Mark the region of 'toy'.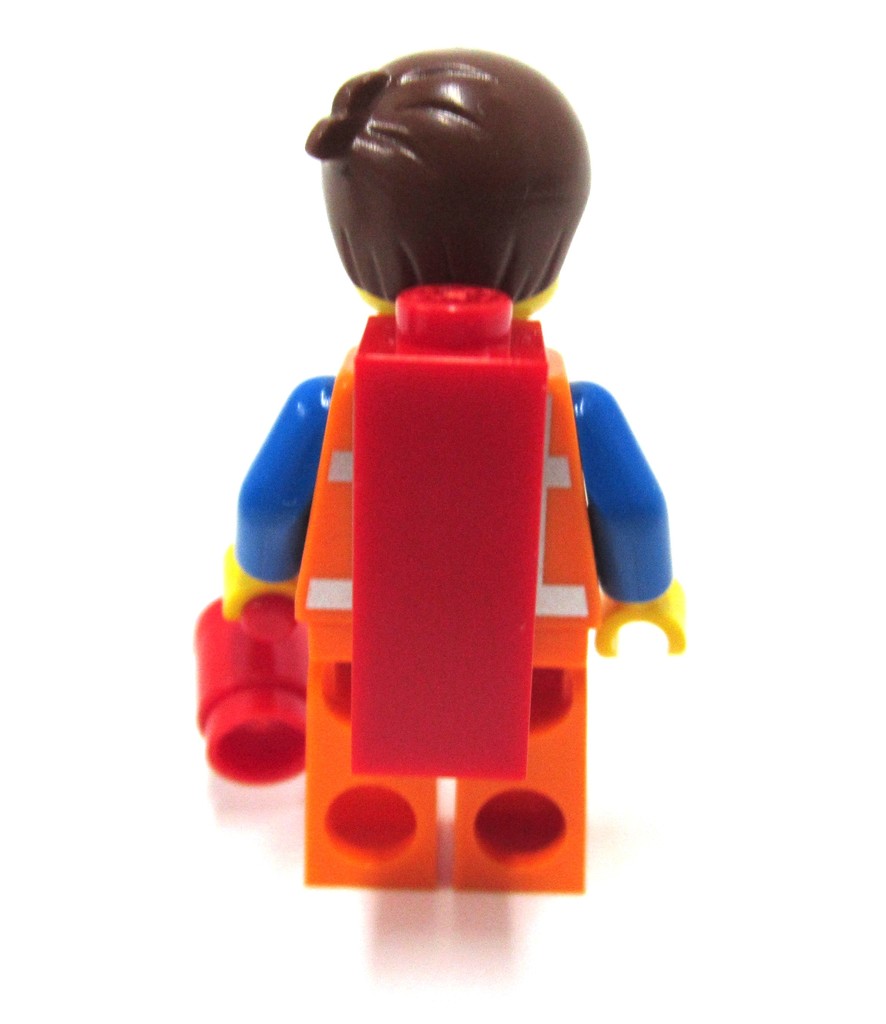
Region: 195,45,683,892.
